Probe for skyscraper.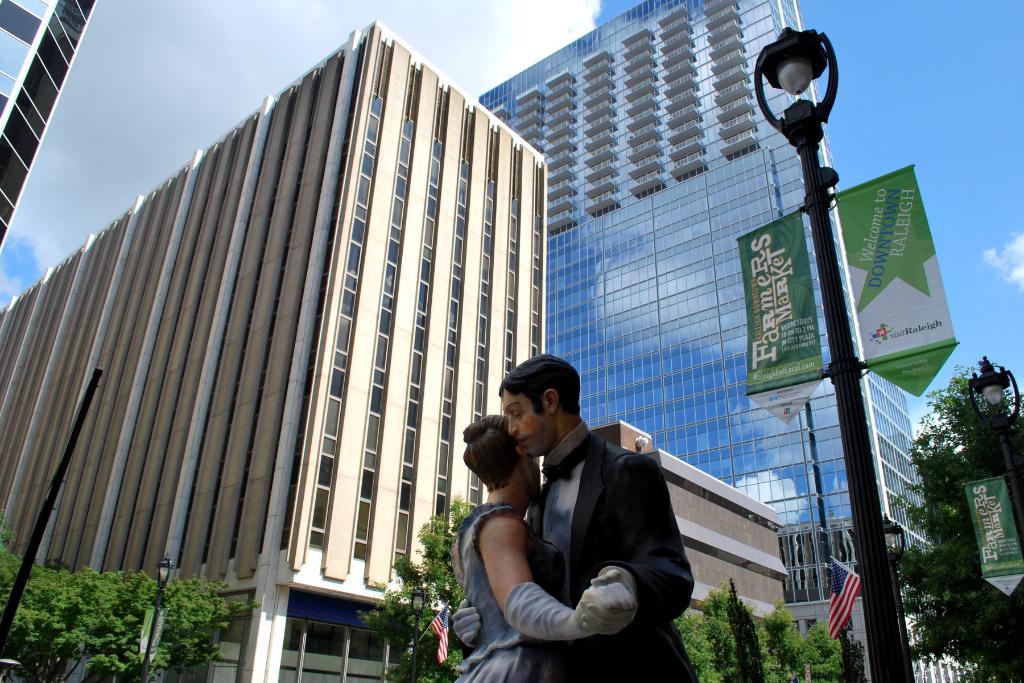
Probe result: x1=477, y1=0, x2=963, y2=682.
